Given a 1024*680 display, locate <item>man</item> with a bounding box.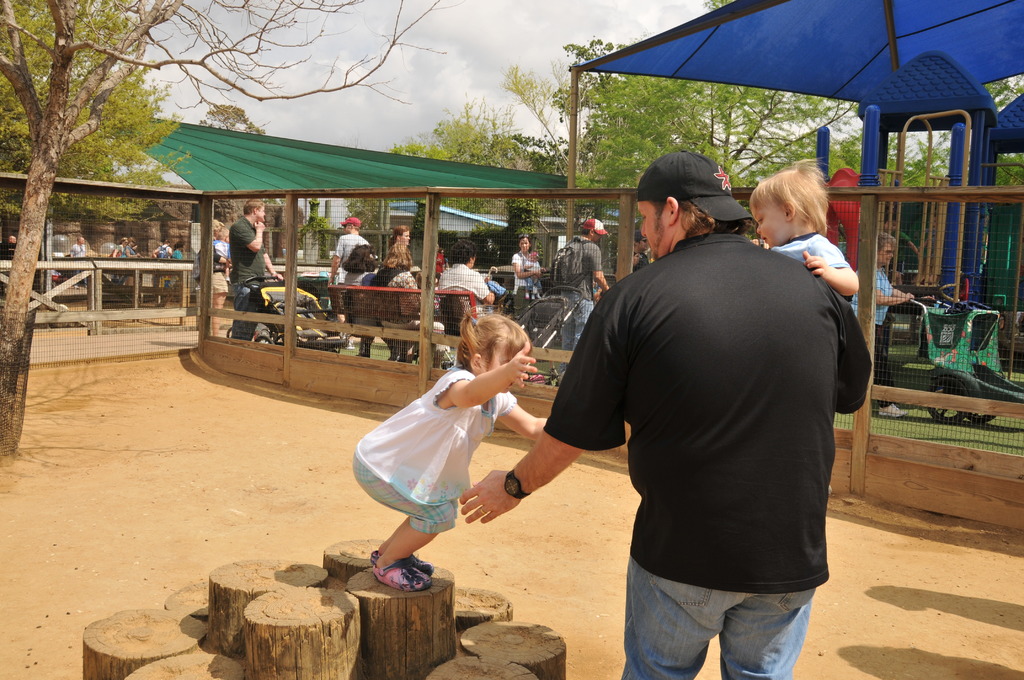
Located: left=460, top=145, right=877, bottom=679.
